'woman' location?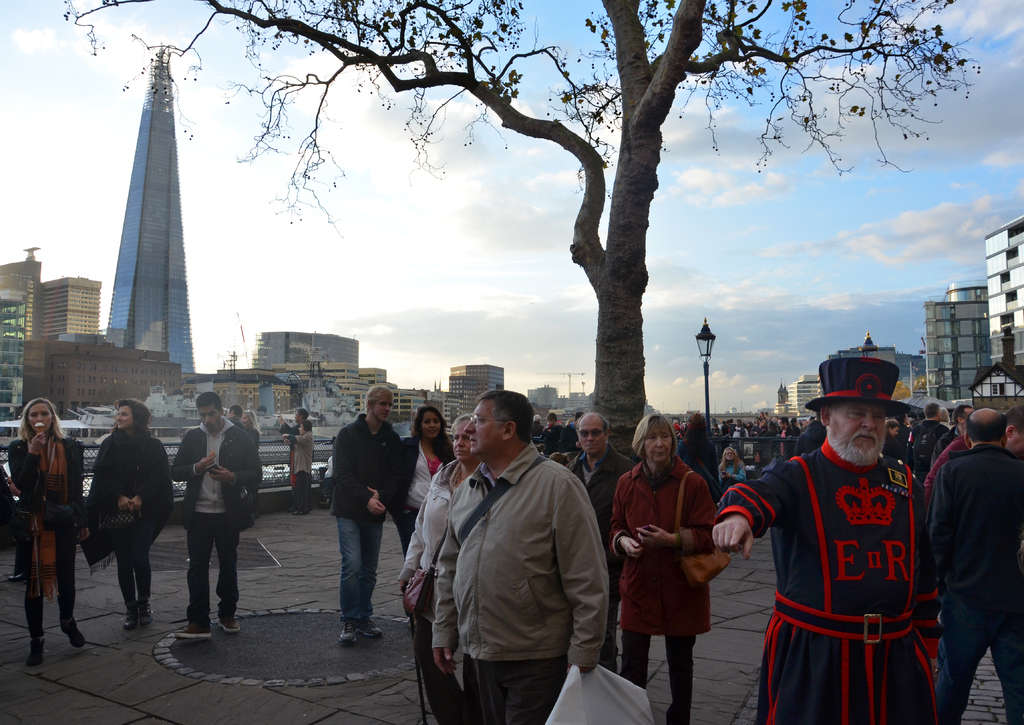
region(596, 408, 718, 724)
